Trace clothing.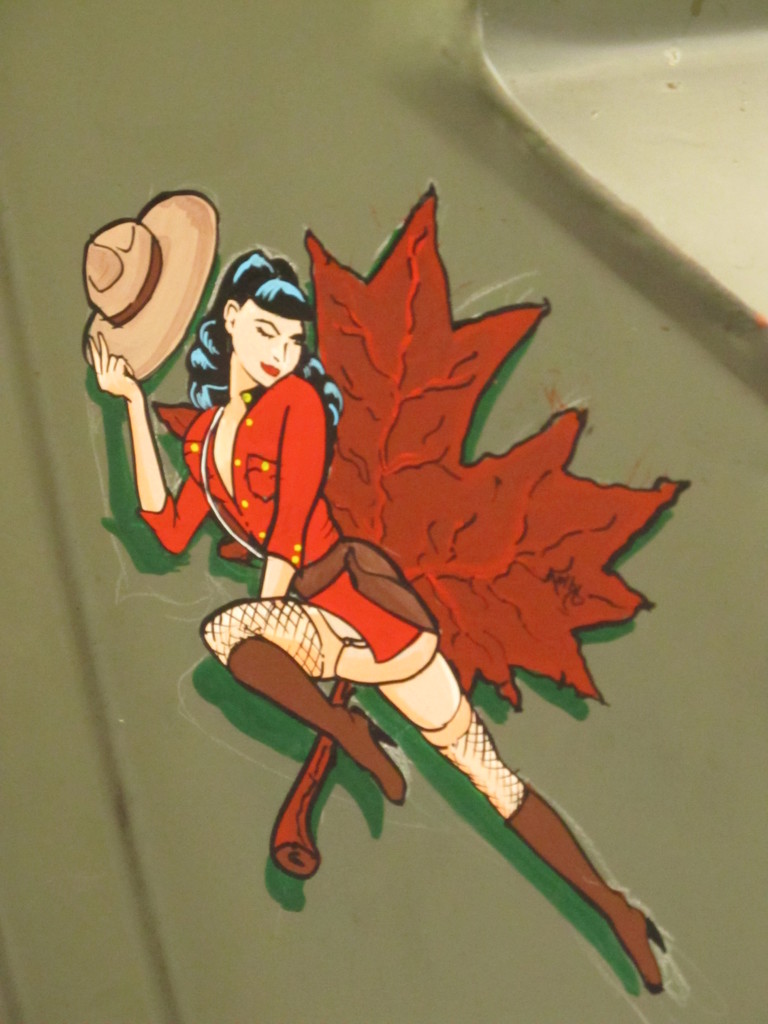
Traced to [x1=140, y1=375, x2=439, y2=660].
